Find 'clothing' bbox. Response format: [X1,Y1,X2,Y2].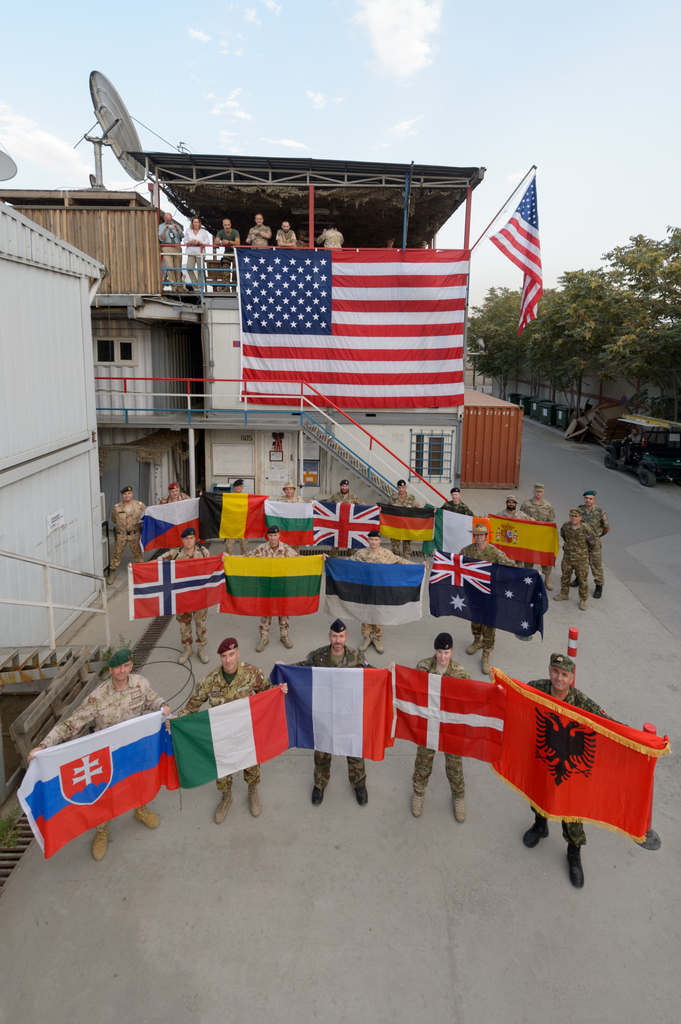
[42,674,166,822].
